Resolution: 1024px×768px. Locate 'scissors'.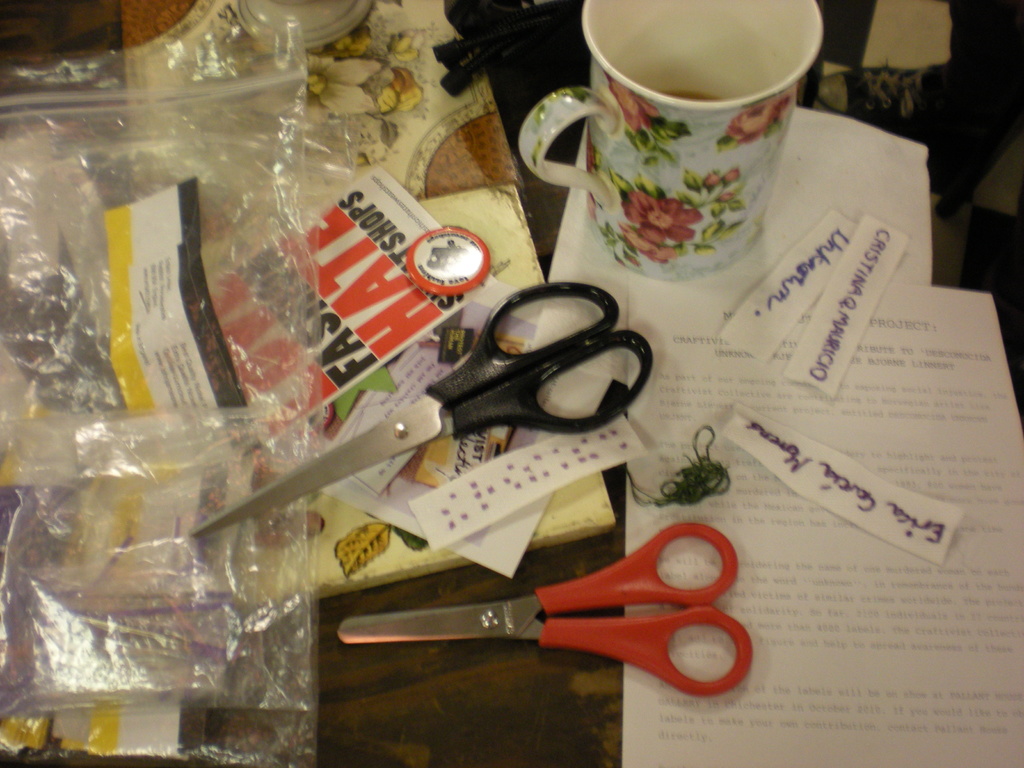
<region>193, 272, 652, 544</region>.
